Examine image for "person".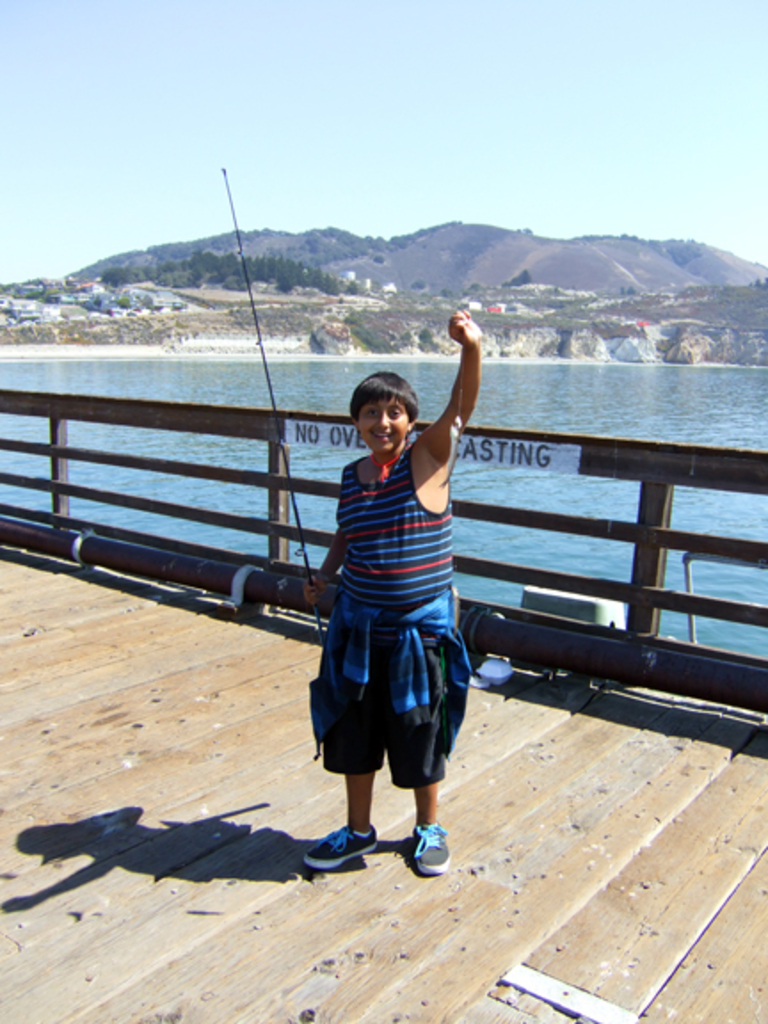
Examination result: BBox(286, 315, 468, 873).
